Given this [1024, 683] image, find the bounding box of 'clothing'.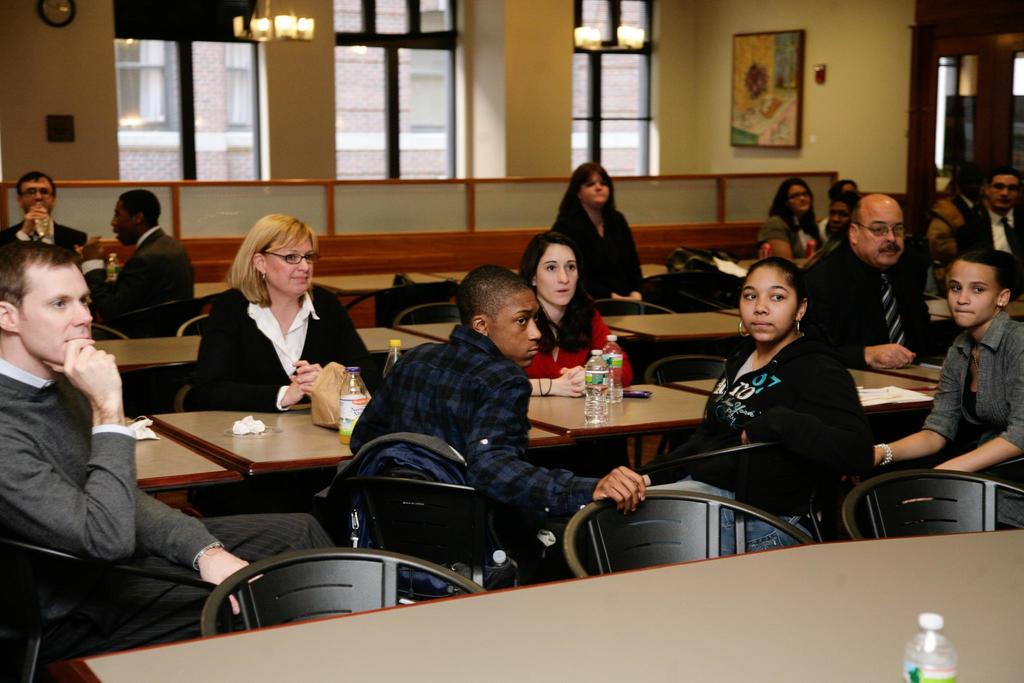
<box>762,210,822,256</box>.
